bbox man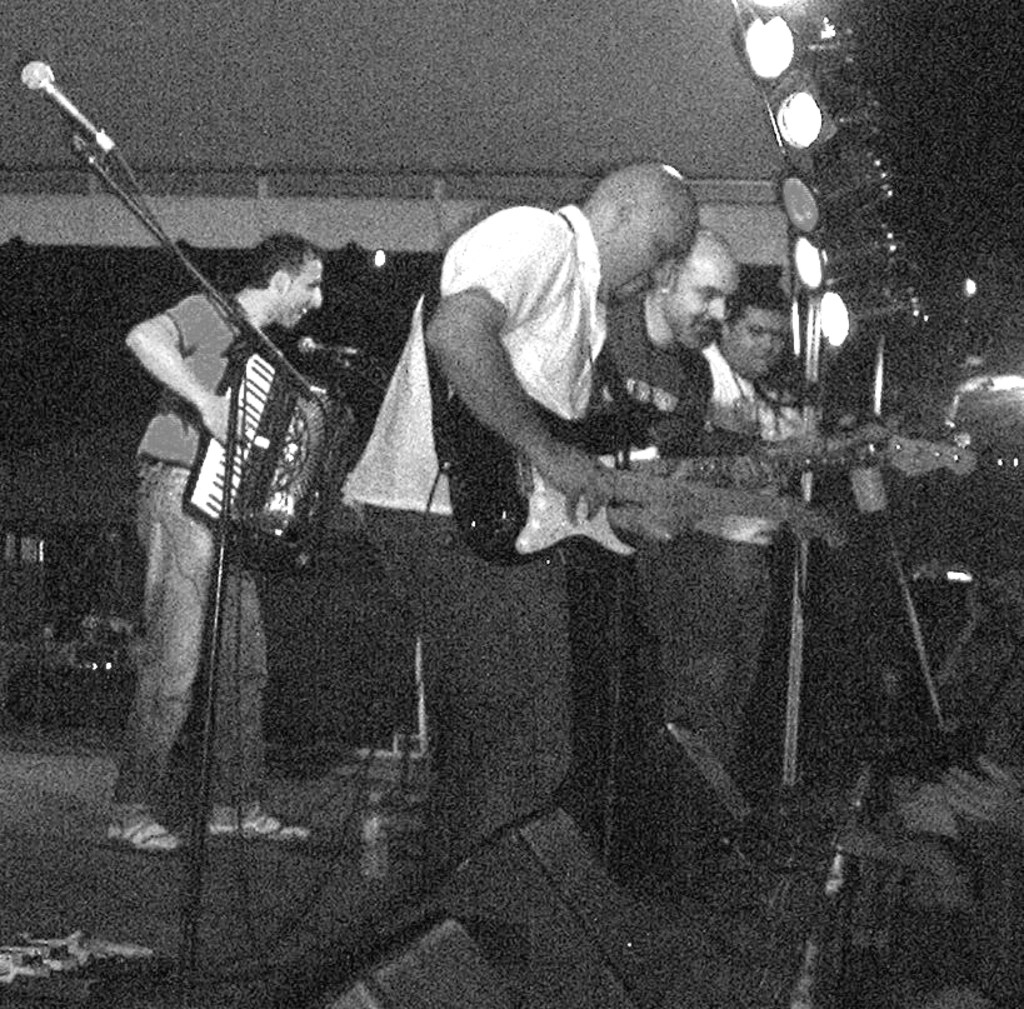
locate(699, 280, 816, 778)
